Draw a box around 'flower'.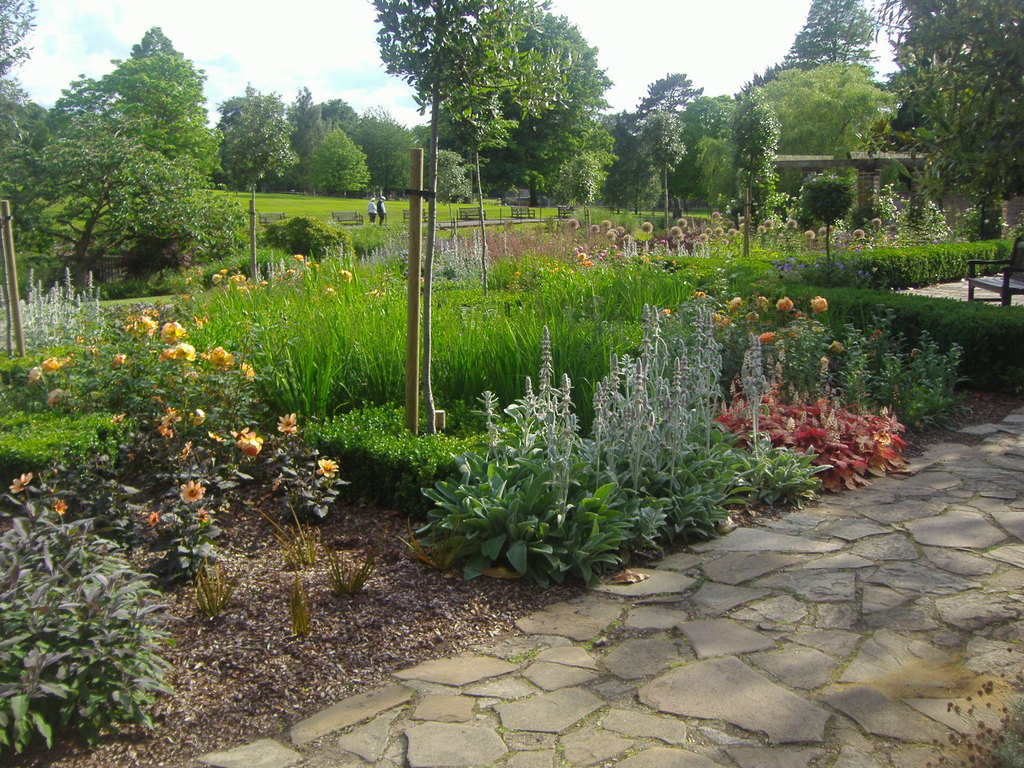
pyautogui.locateOnScreen(810, 291, 834, 314).
